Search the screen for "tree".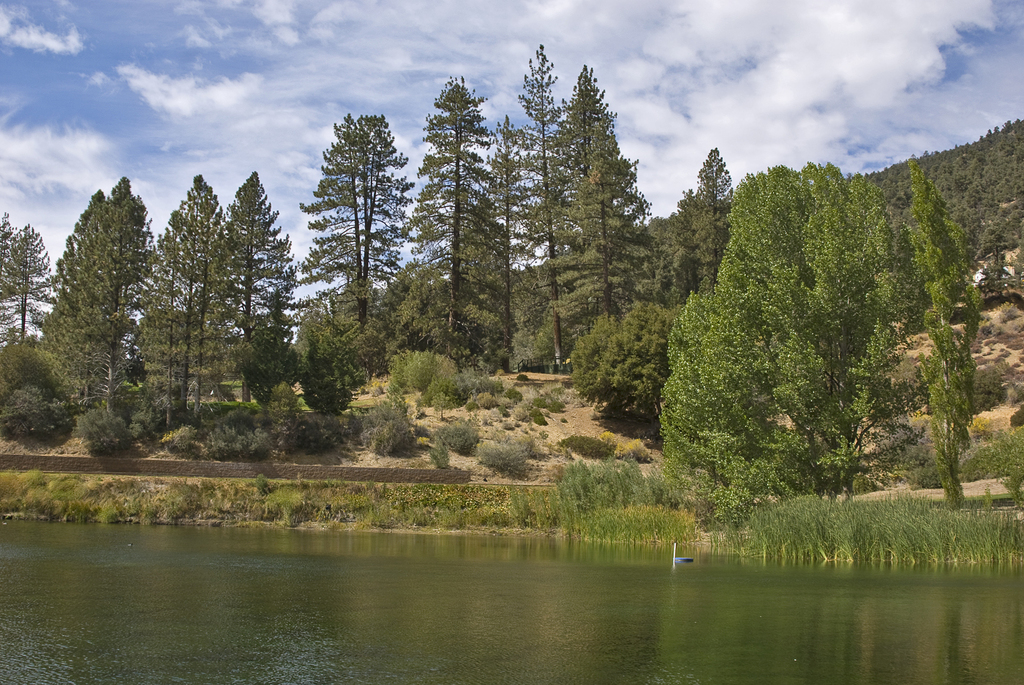
Found at 400,73,512,369.
